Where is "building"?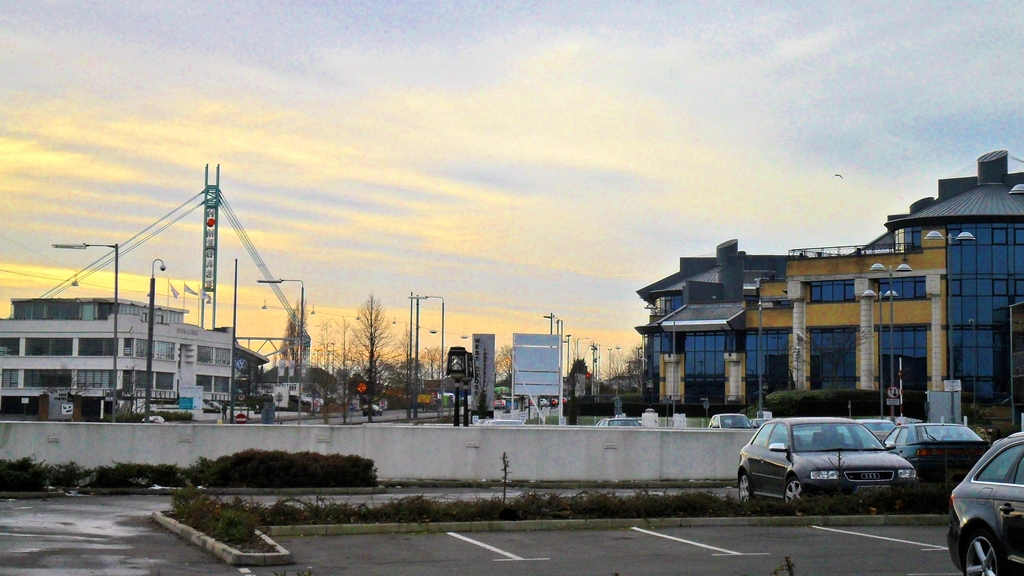
<box>634,152,1023,417</box>.
